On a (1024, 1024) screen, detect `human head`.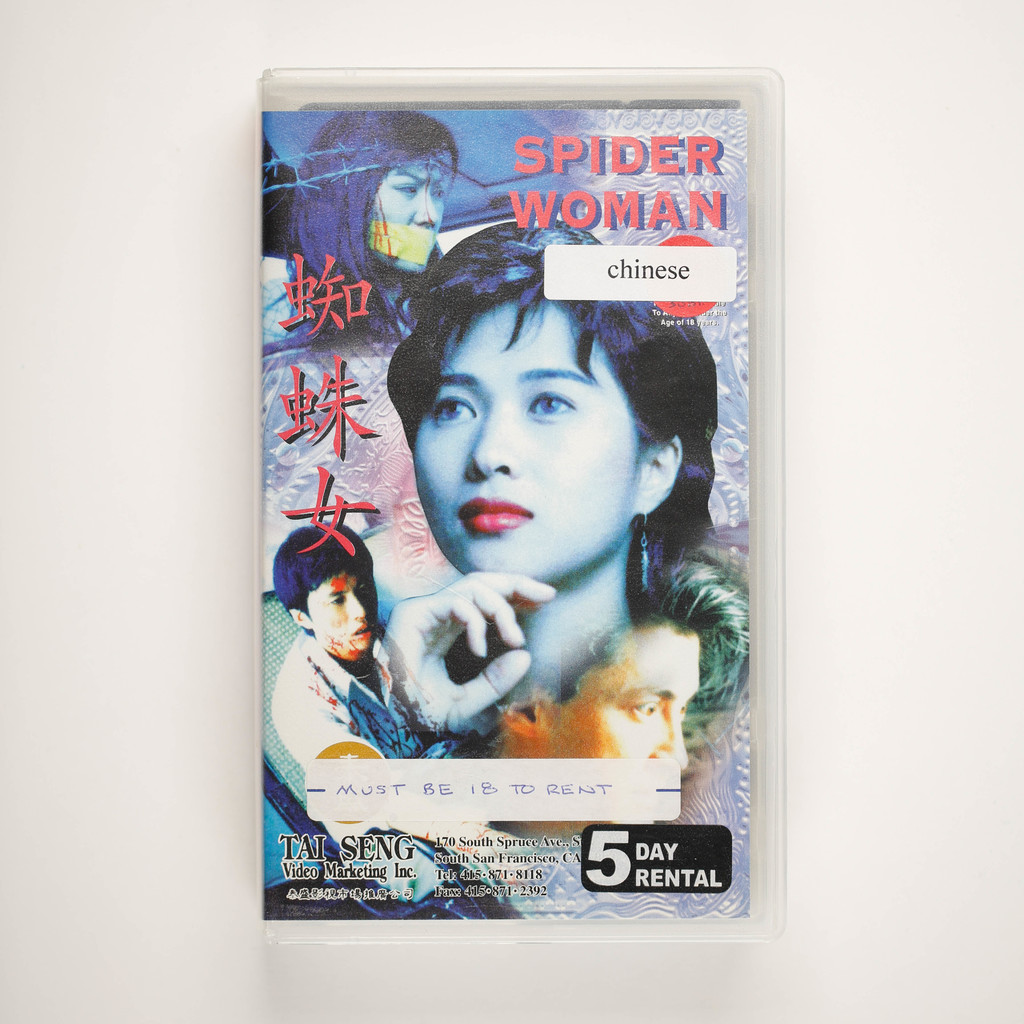
box=[500, 564, 748, 771].
